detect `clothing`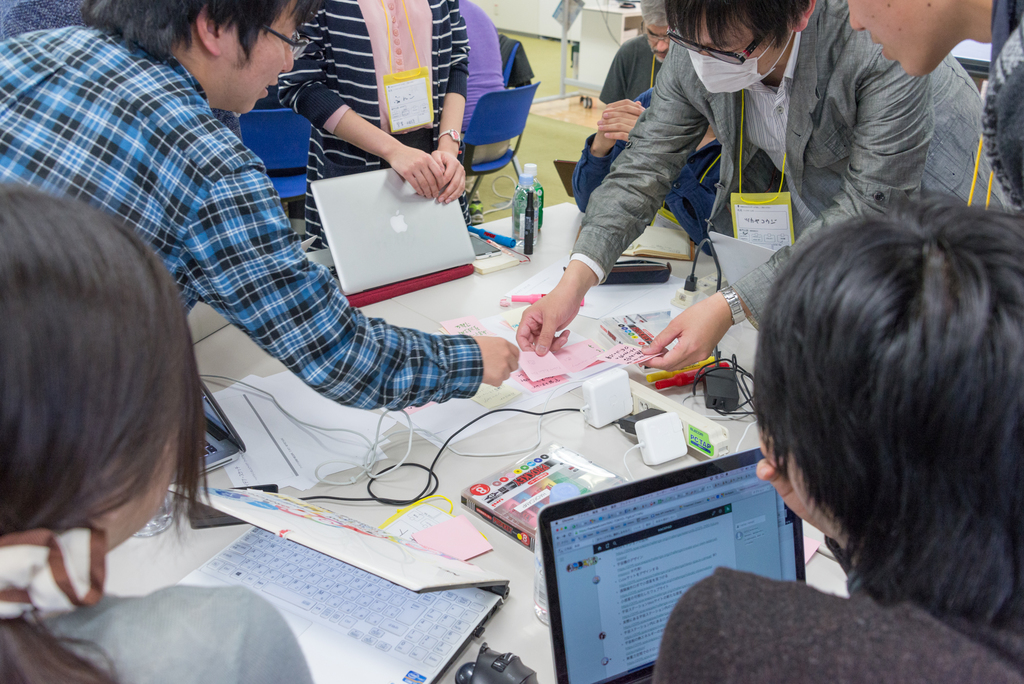
(x1=465, y1=2, x2=500, y2=166)
